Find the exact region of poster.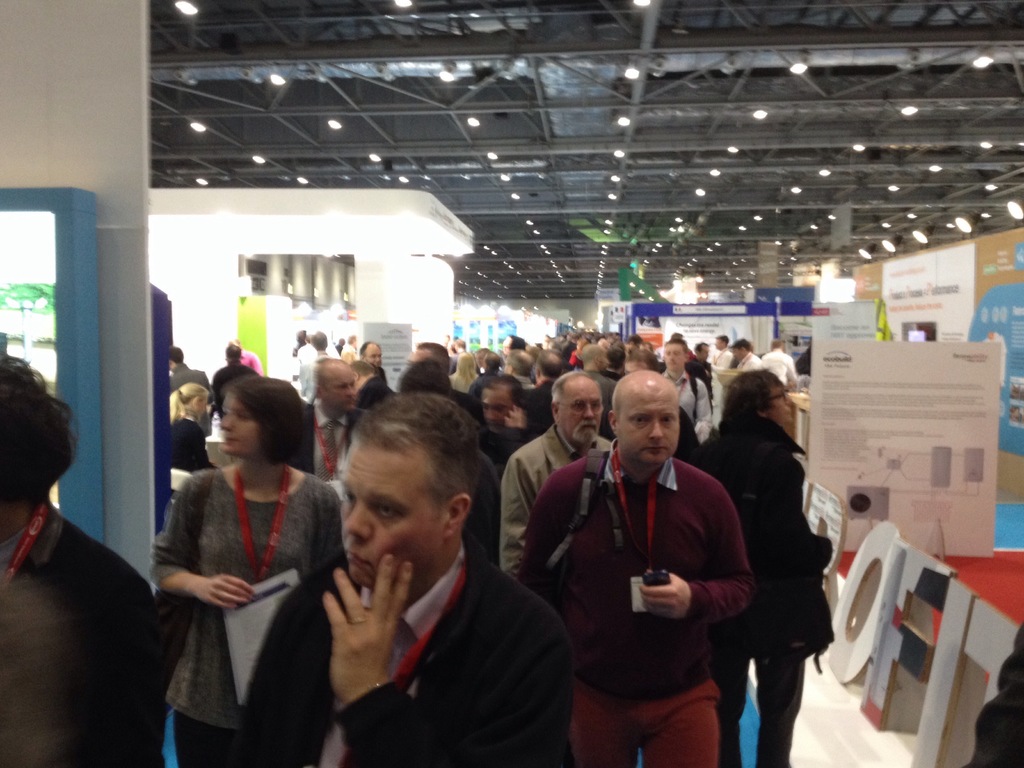
Exact region: 366 315 417 381.
